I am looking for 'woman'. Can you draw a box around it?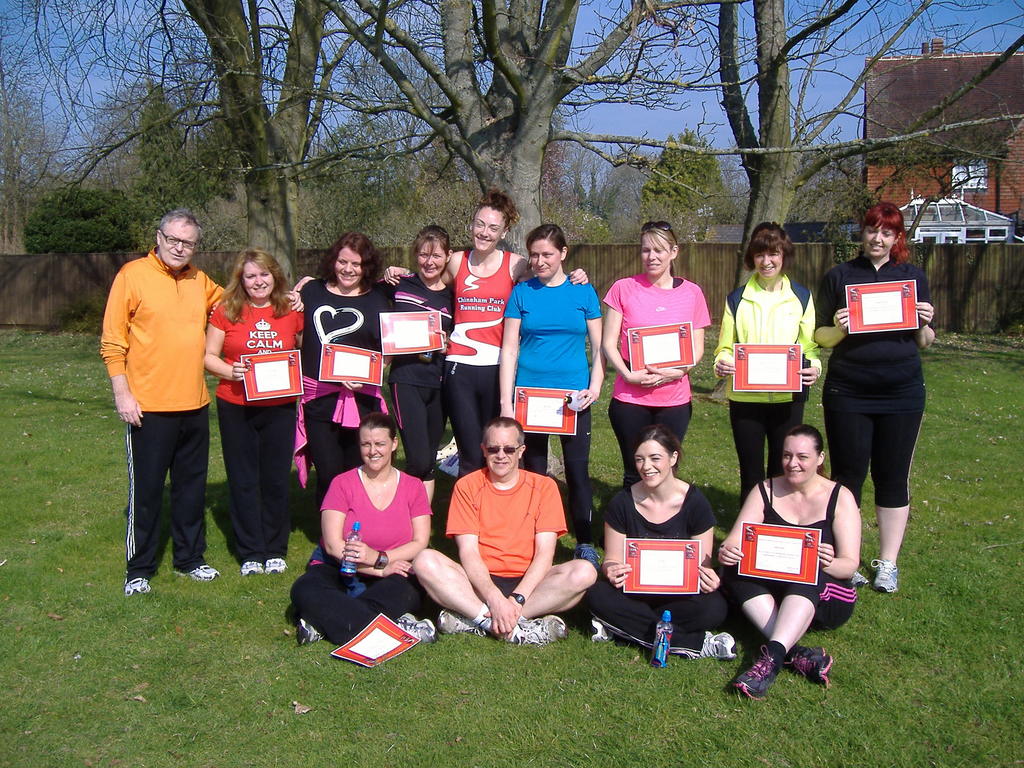
Sure, the bounding box is [582,424,738,667].
